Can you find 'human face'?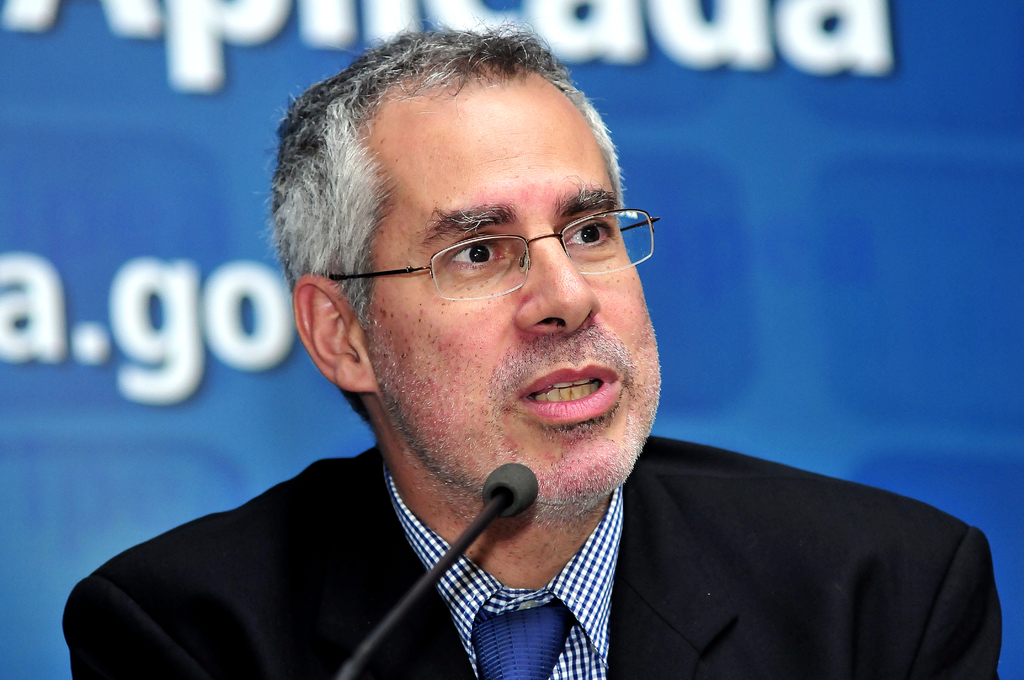
Yes, bounding box: x1=358, y1=67, x2=663, y2=505.
